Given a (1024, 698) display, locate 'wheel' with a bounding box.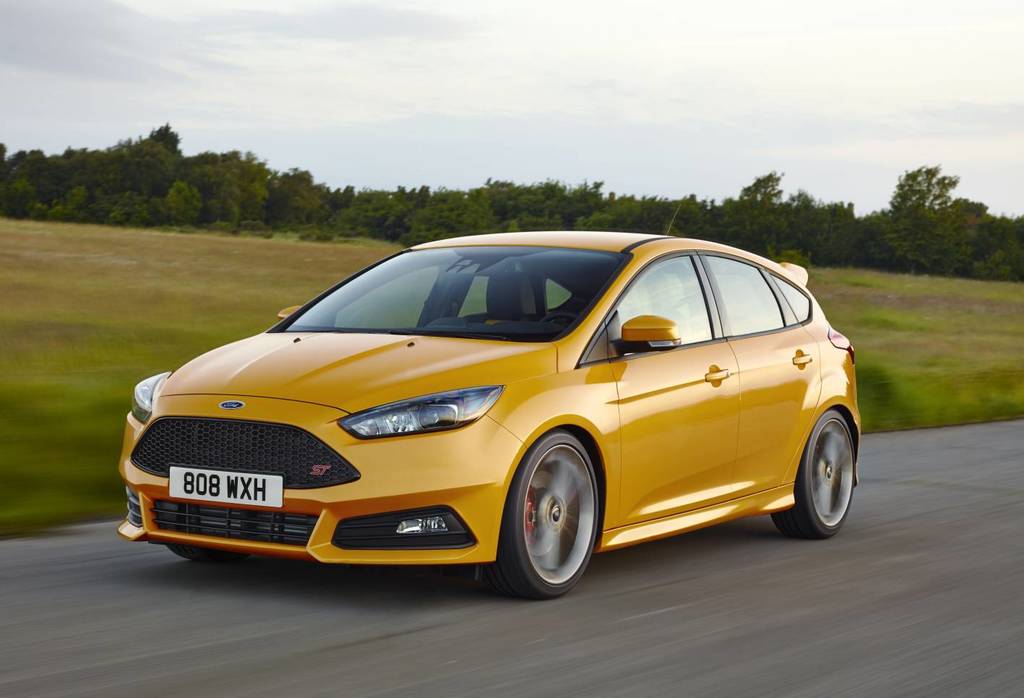
Located: 165/545/250/561.
